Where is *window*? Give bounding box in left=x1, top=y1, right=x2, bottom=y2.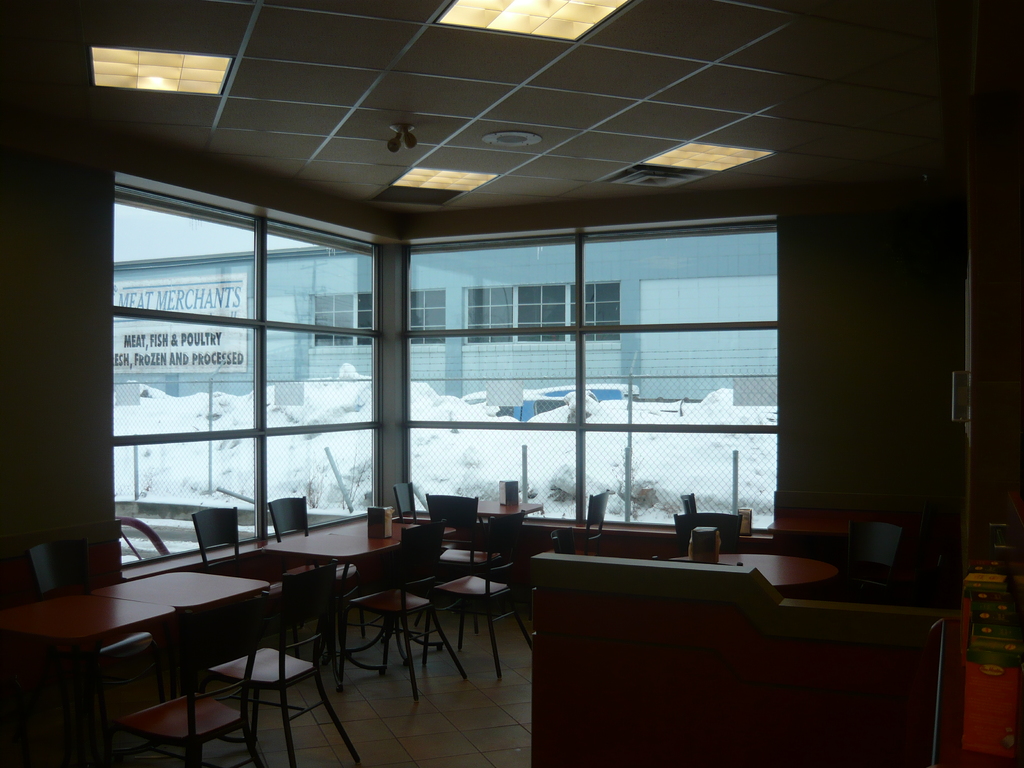
left=300, top=287, right=352, bottom=343.
